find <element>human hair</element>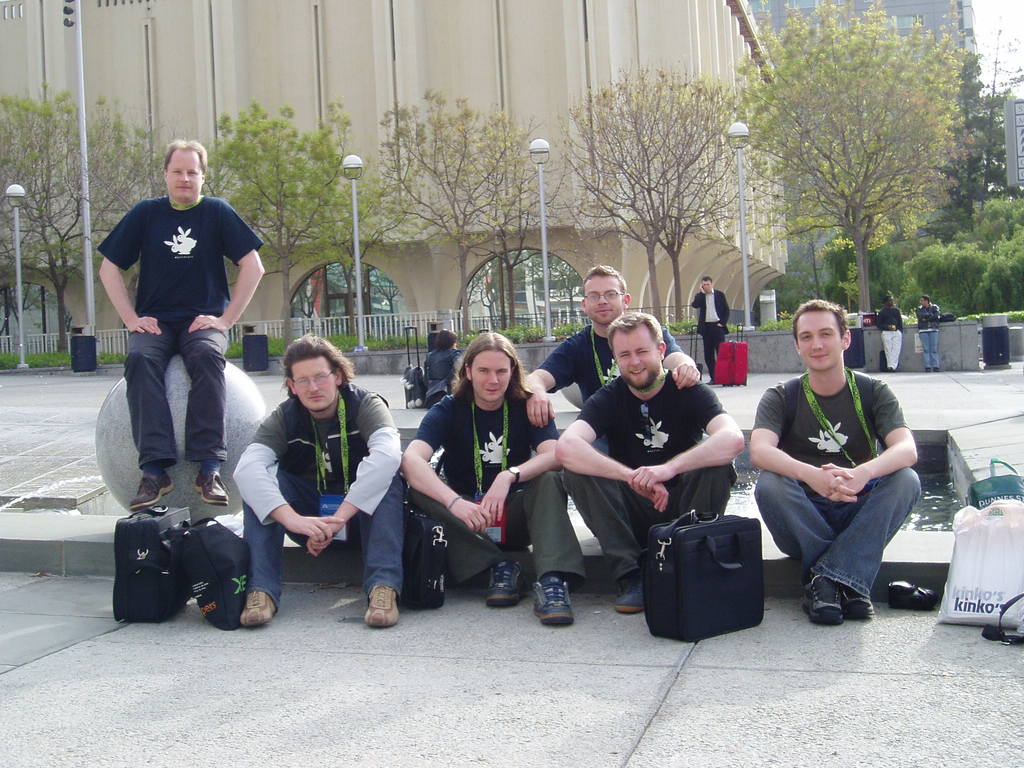
605,310,665,359
